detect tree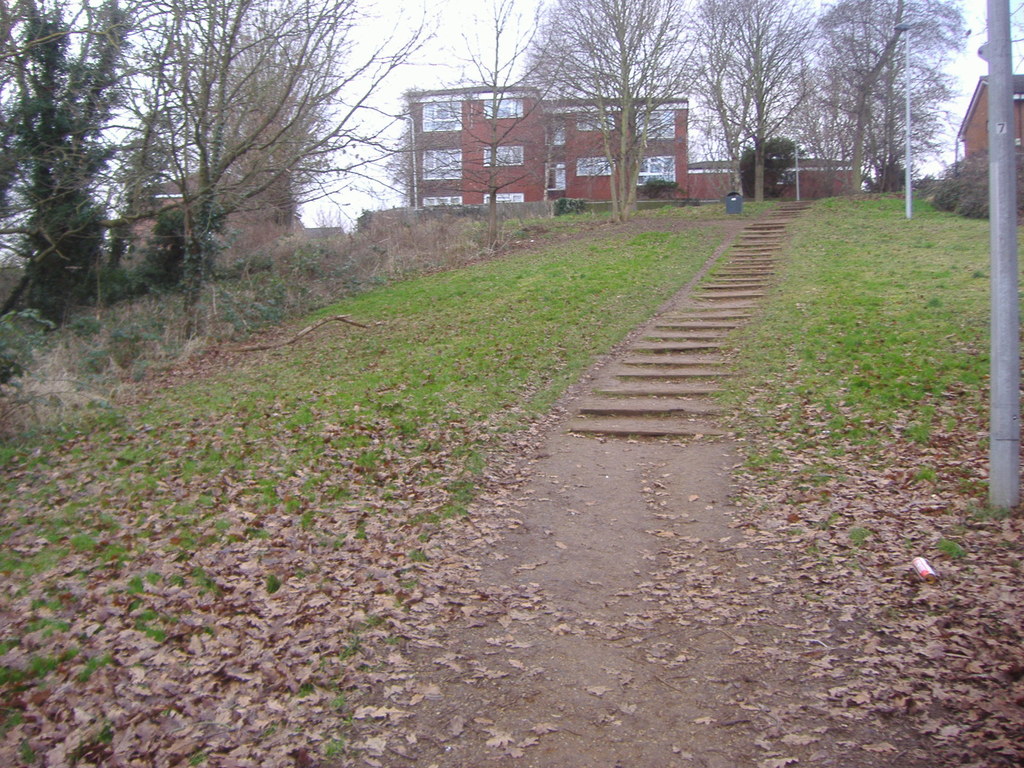
517 3 700 224
